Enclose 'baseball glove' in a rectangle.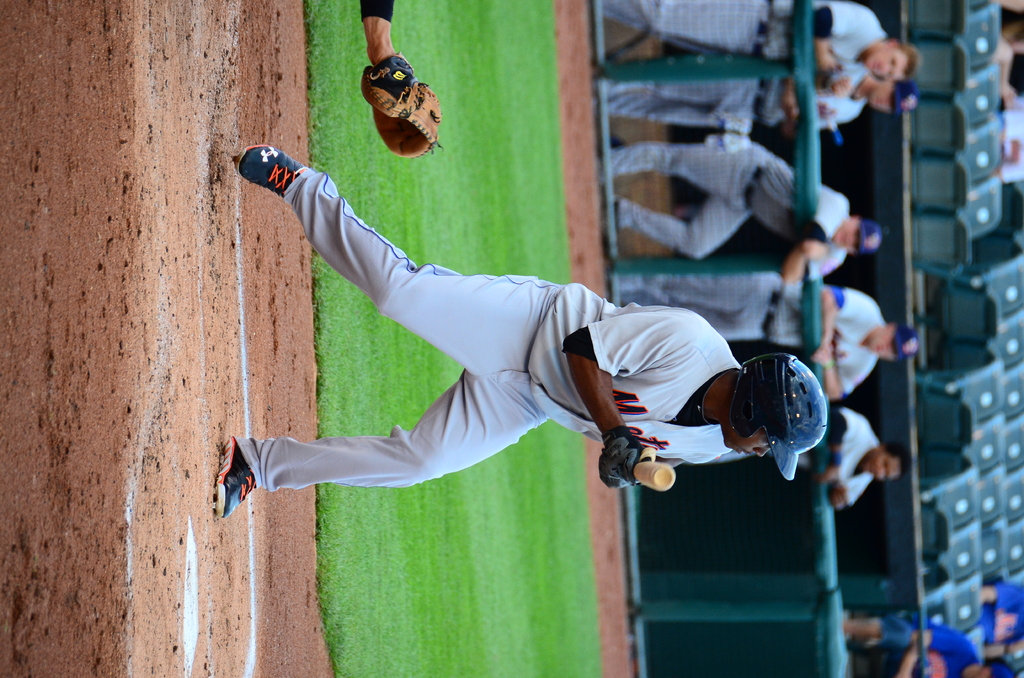
box(356, 49, 445, 159).
